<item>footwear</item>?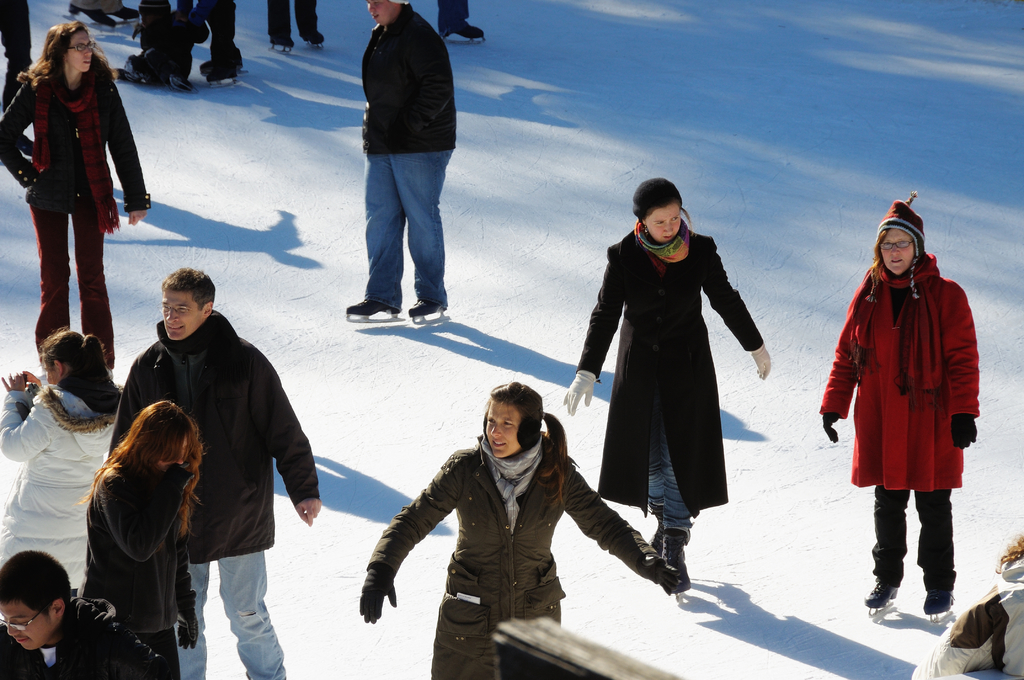
<bbox>110, 1, 138, 22</bbox>
